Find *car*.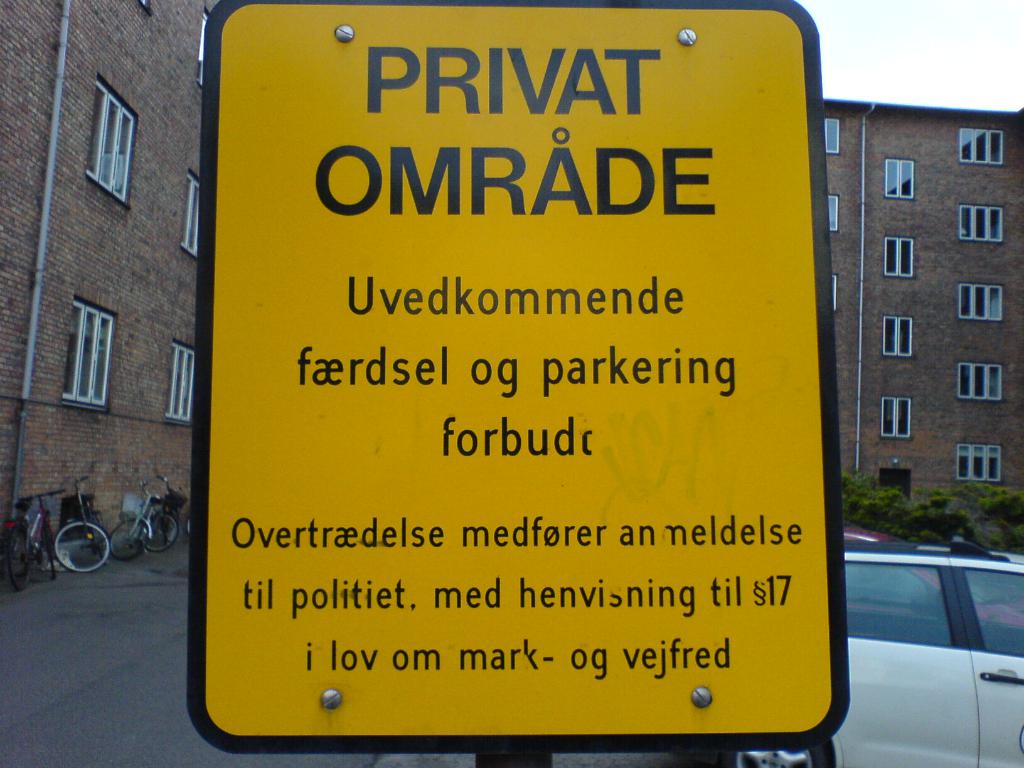
(723,539,1023,767).
